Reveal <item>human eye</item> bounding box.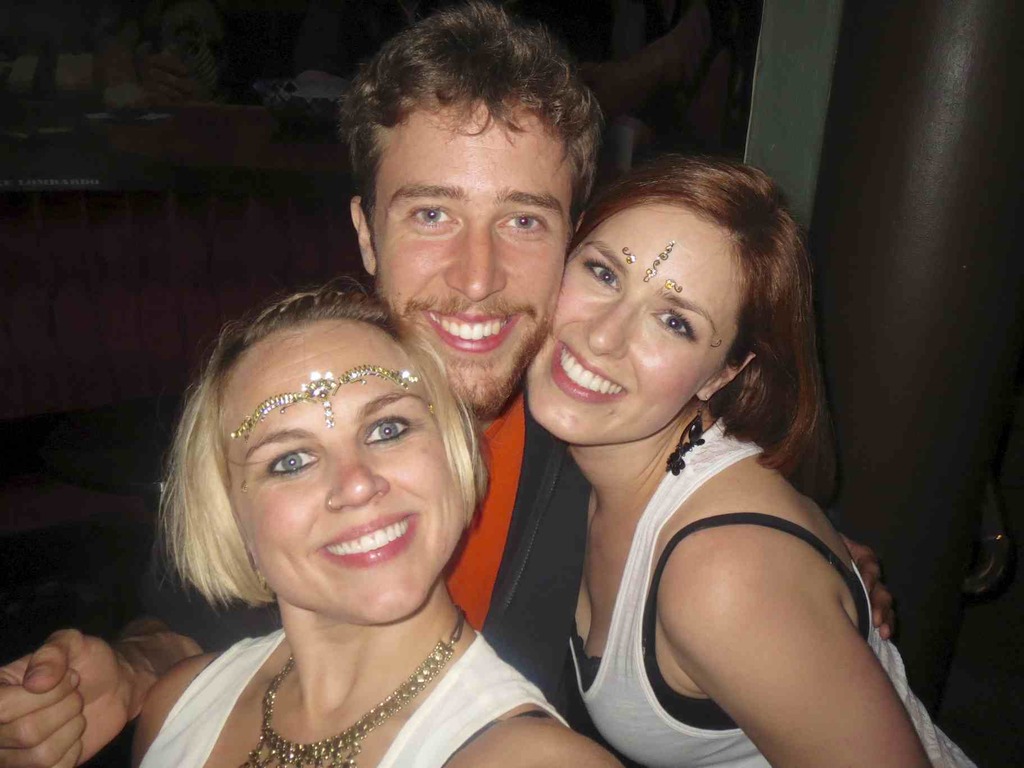
Revealed: 356, 408, 422, 447.
